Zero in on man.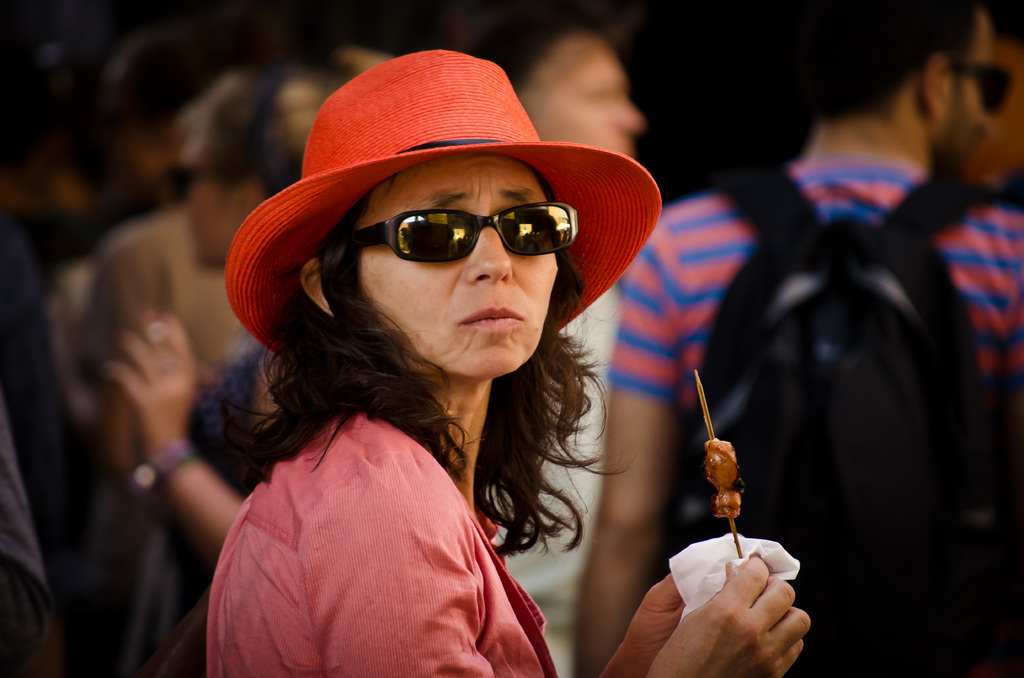
Zeroed in: pyautogui.locateOnScreen(480, 6, 667, 677).
